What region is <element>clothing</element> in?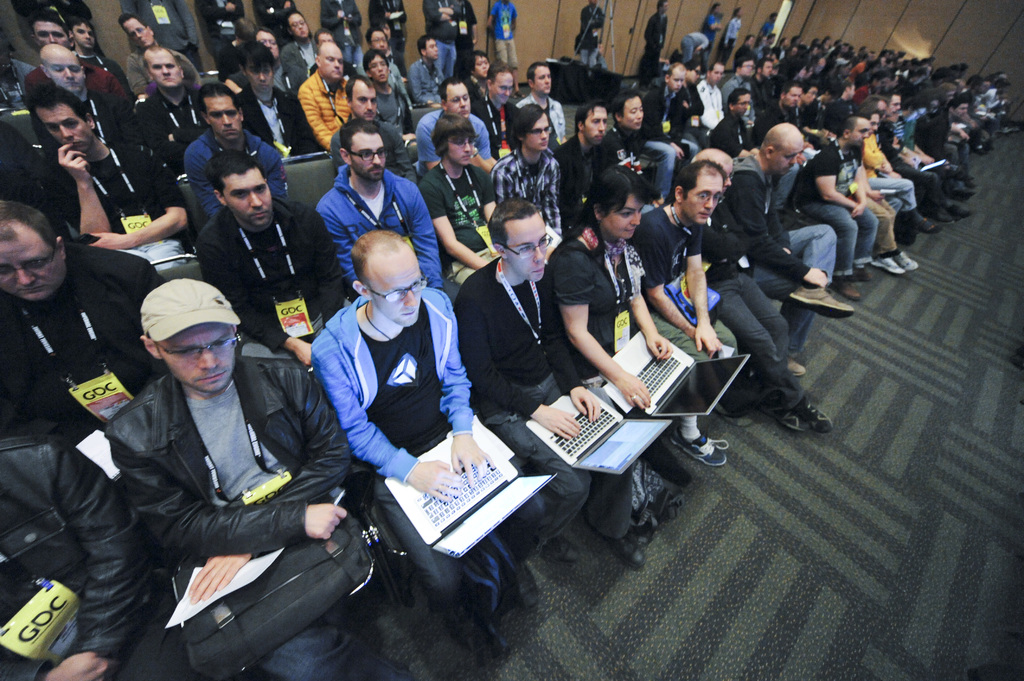
bbox=(521, 91, 564, 151).
